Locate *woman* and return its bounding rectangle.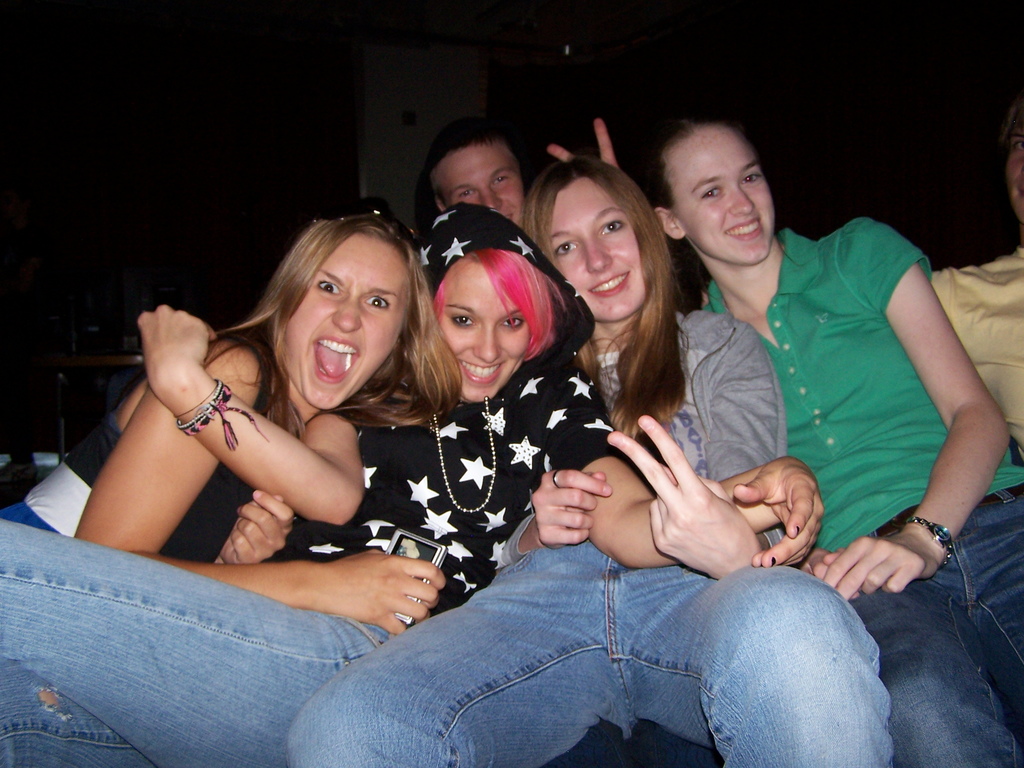
[0, 202, 603, 767].
